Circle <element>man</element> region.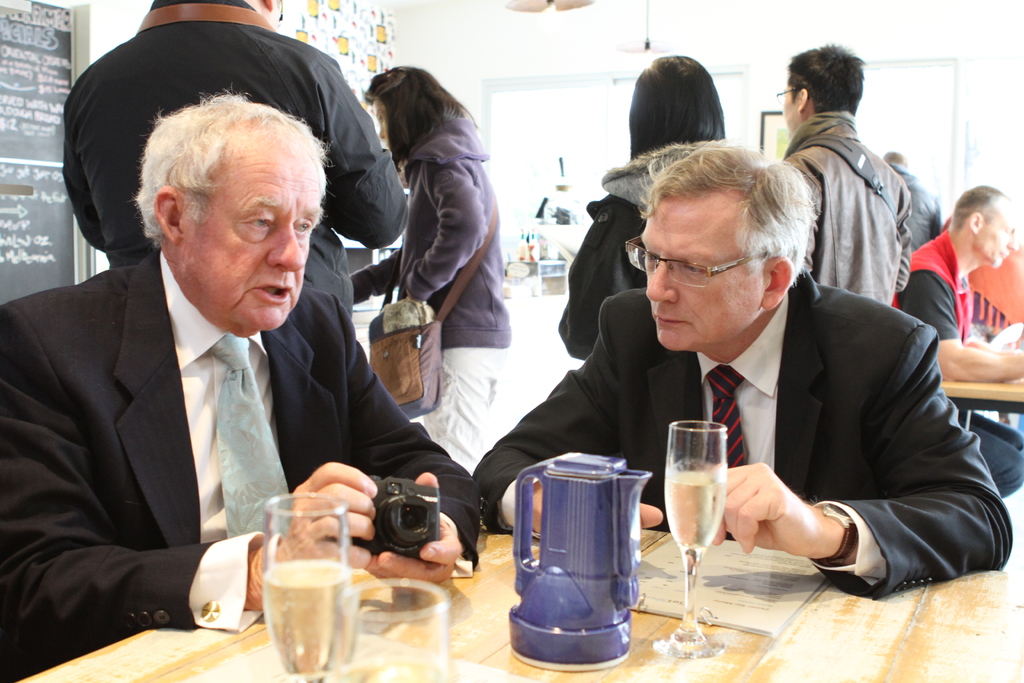
Region: (892,182,1023,497).
